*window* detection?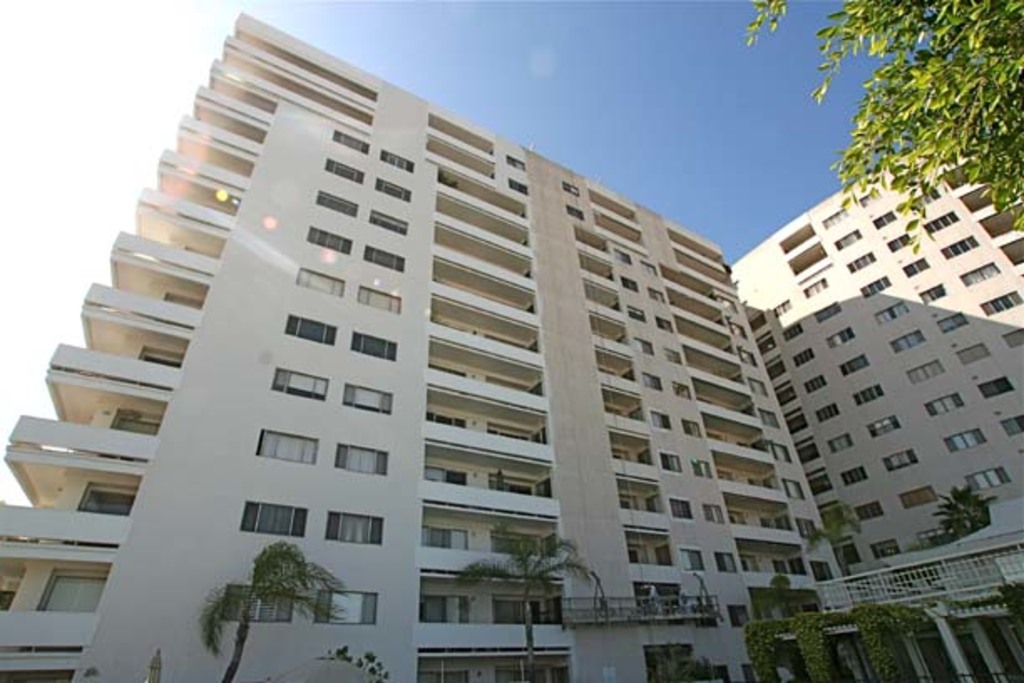
left=882, top=445, right=914, bottom=474
